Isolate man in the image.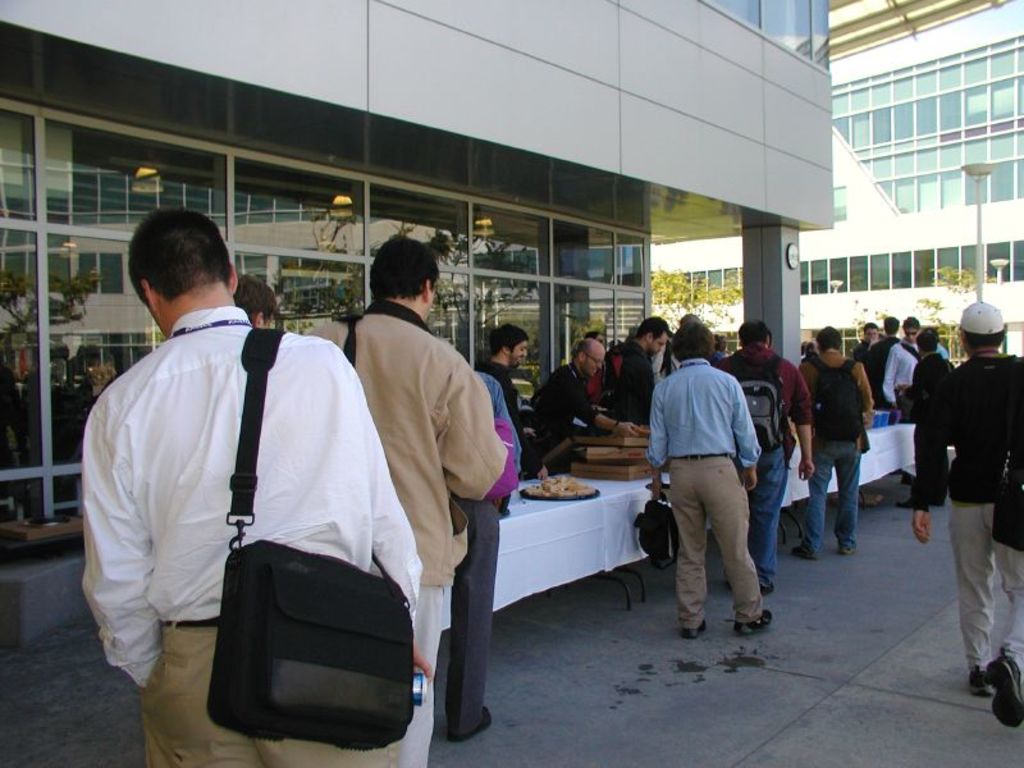
Isolated region: <box>515,326,640,472</box>.
